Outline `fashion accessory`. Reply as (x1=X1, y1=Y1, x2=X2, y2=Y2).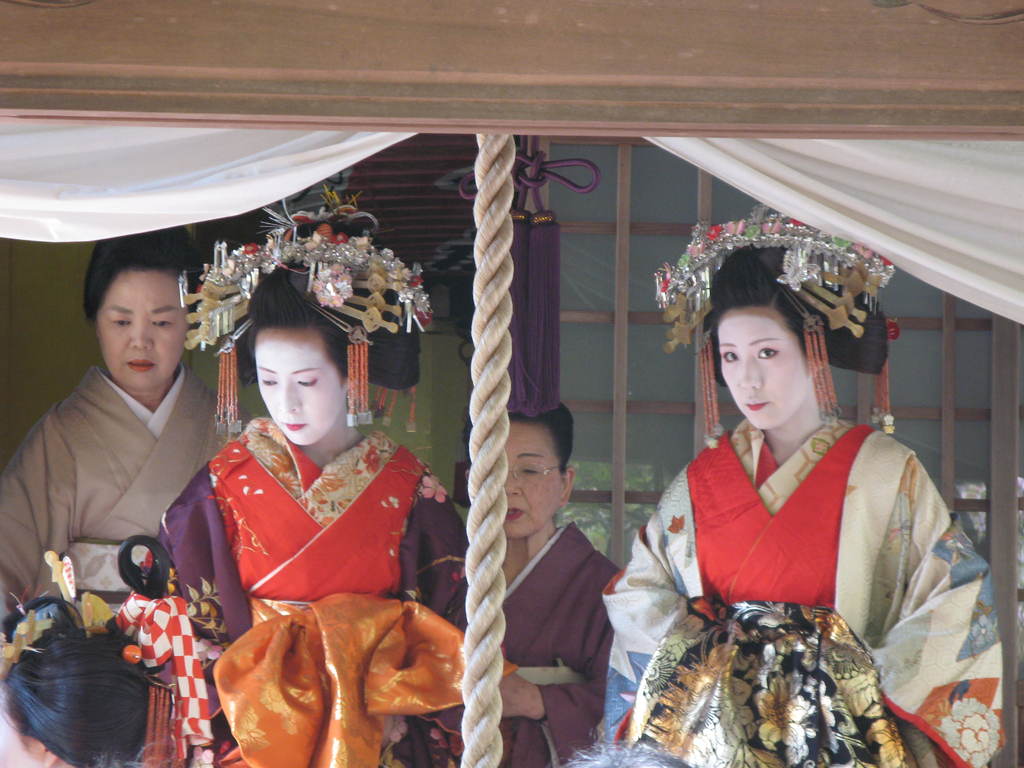
(x1=175, y1=182, x2=435, y2=431).
